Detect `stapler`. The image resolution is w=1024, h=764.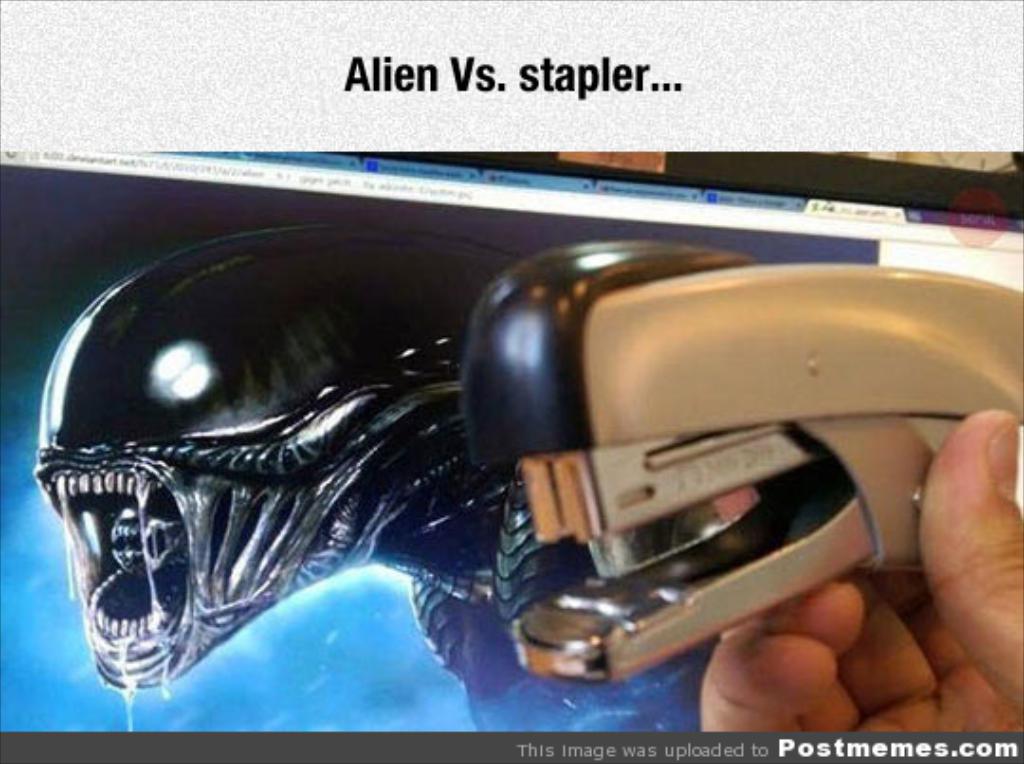
(left=457, top=237, right=1022, bottom=681).
